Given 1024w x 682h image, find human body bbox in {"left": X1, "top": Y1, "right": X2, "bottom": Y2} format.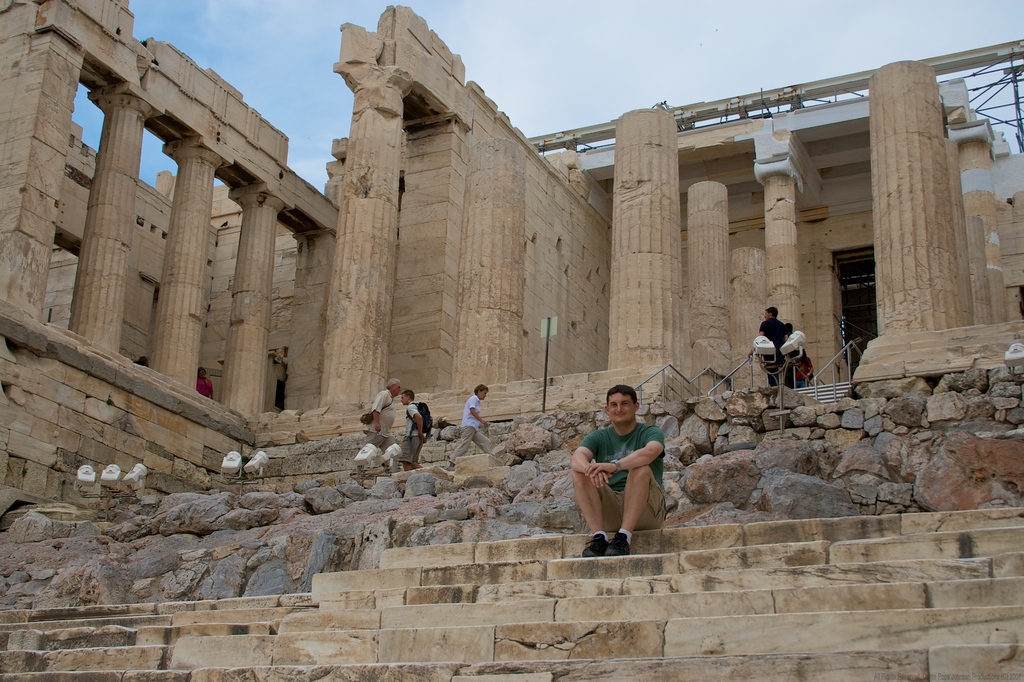
{"left": 449, "top": 383, "right": 493, "bottom": 472}.
